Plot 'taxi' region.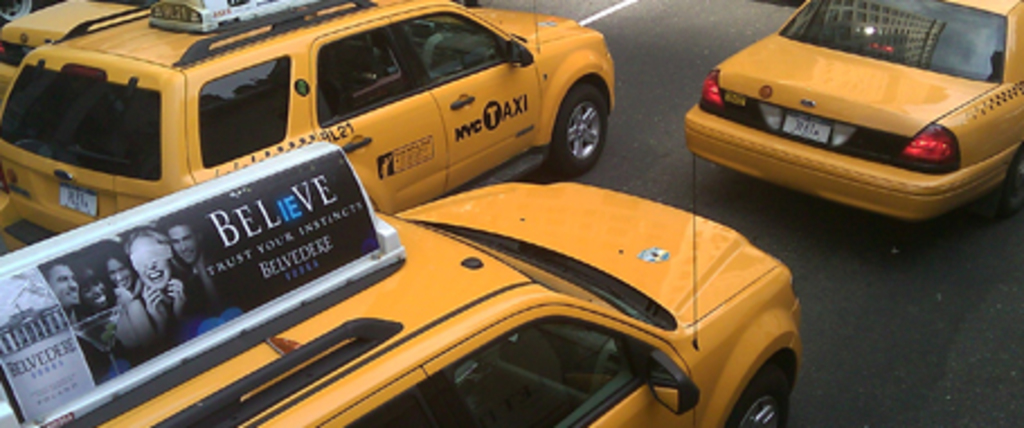
Plotted at box(5, 135, 808, 426).
